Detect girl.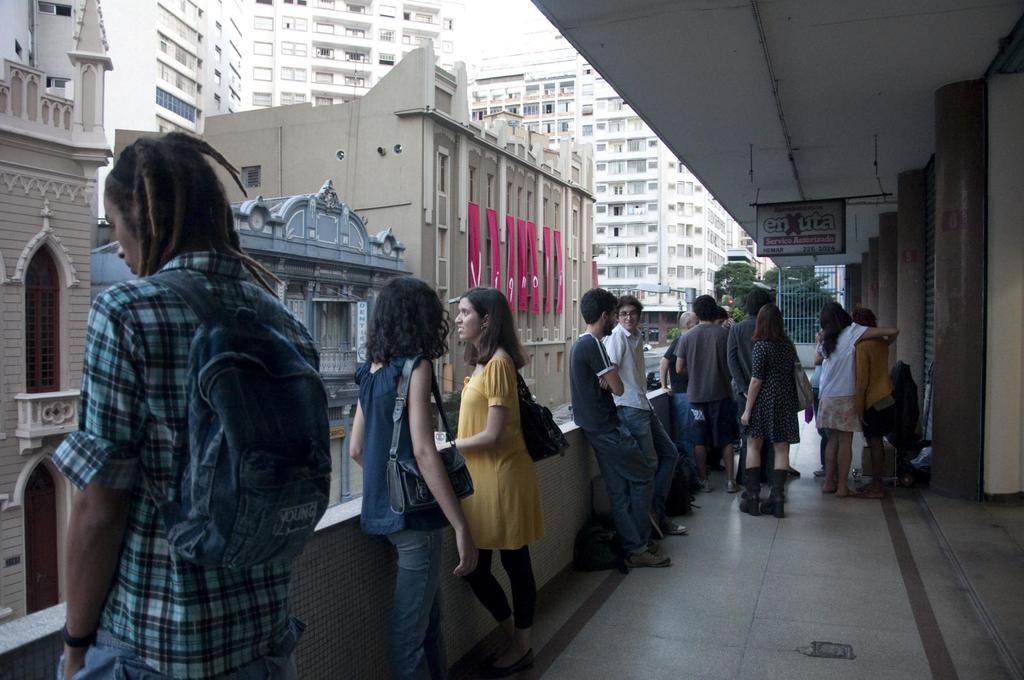
Detected at (430, 281, 547, 679).
